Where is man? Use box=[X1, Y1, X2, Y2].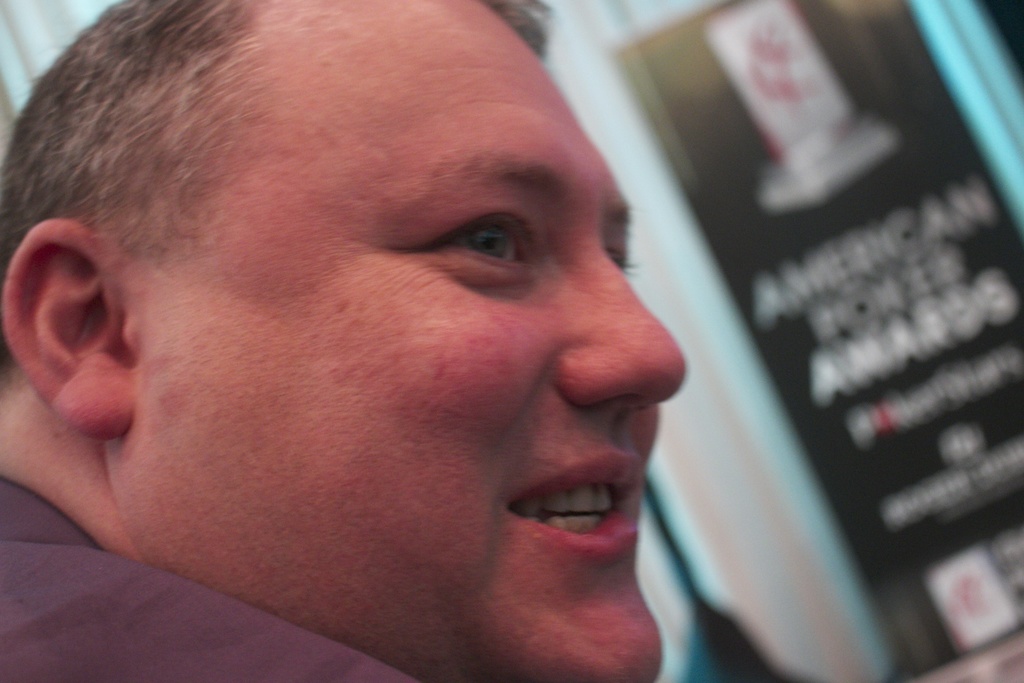
box=[0, 17, 856, 682].
